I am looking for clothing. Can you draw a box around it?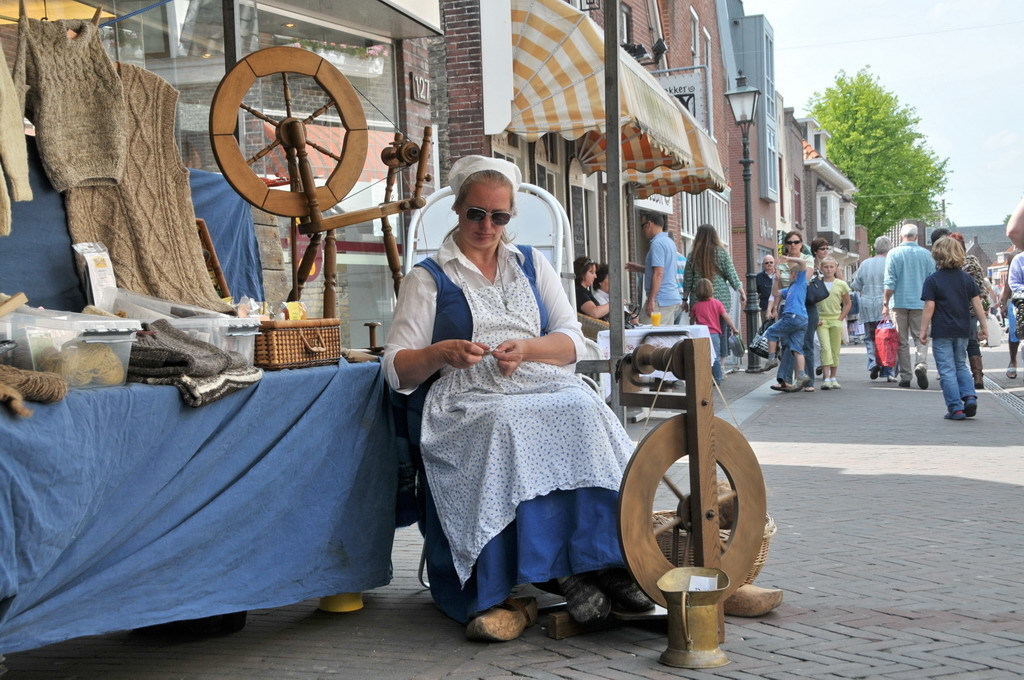
Sure, the bounding box is l=1008, t=242, r=1023, b=358.
